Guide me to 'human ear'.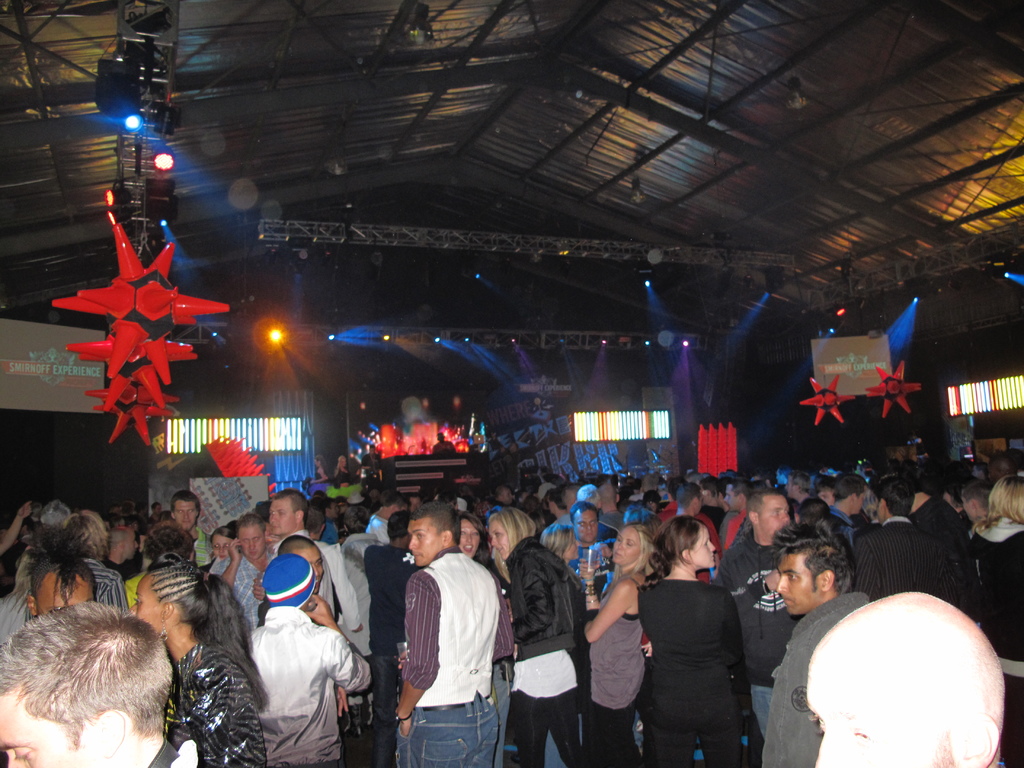
Guidance: BBox(749, 511, 758, 526).
